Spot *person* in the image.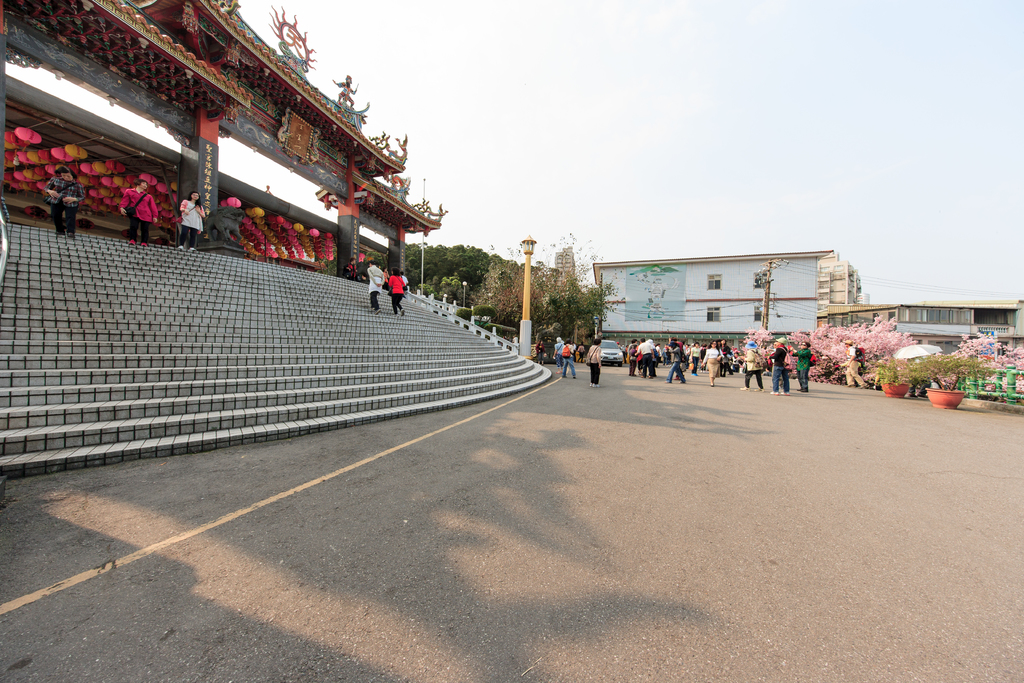
*person* found at (174, 192, 207, 251).
